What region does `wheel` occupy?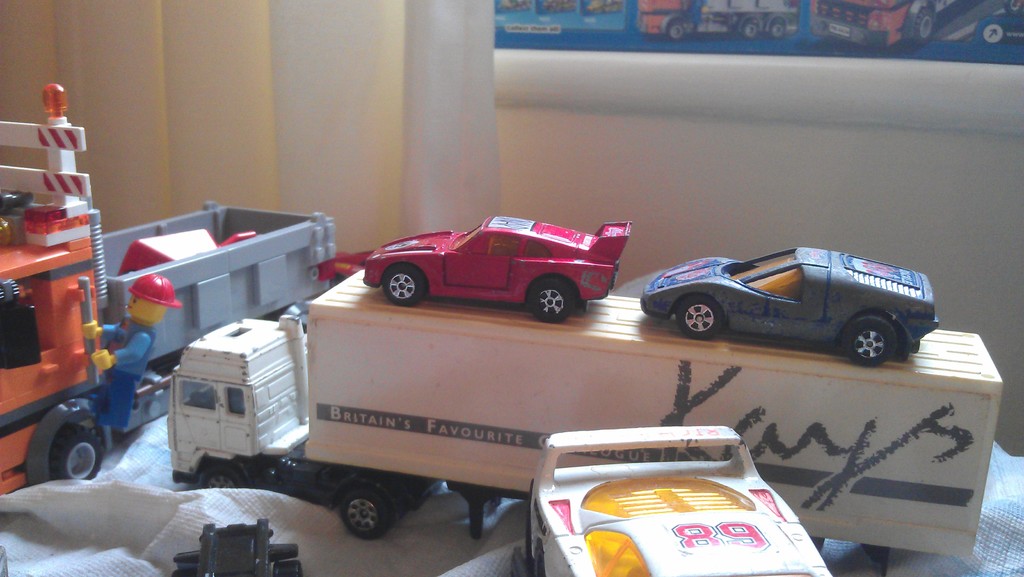
[left=191, top=462, right=246, bottom=489].
